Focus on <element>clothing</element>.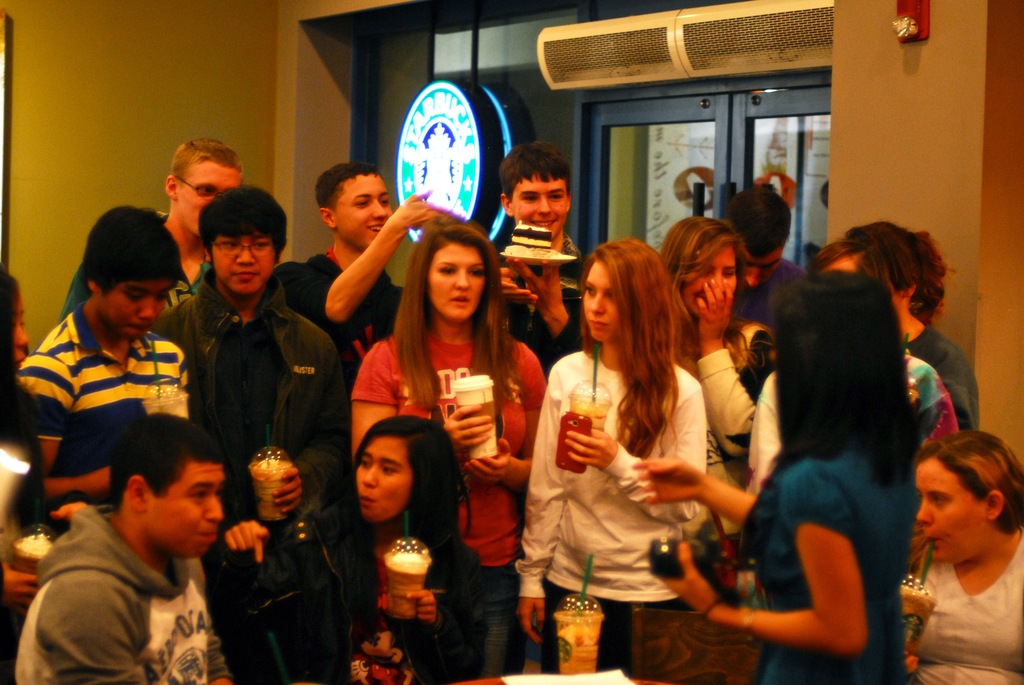
Focused at [x1=746, y1=436, x2=919, y2=684].
